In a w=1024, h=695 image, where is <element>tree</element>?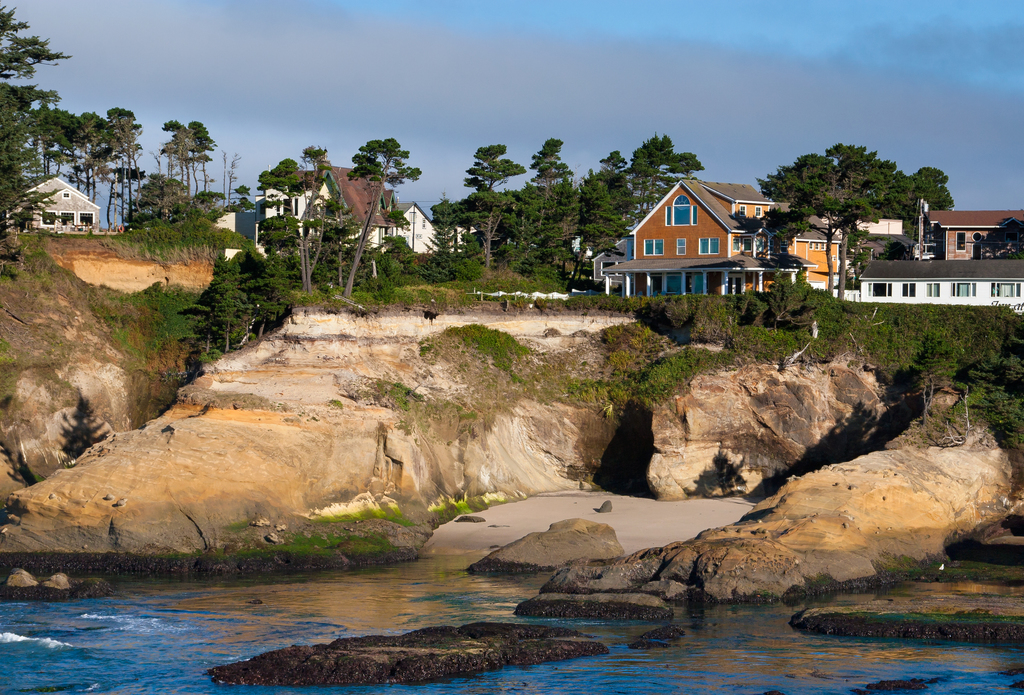
left=835, top=143, right=917, bottom=292.
